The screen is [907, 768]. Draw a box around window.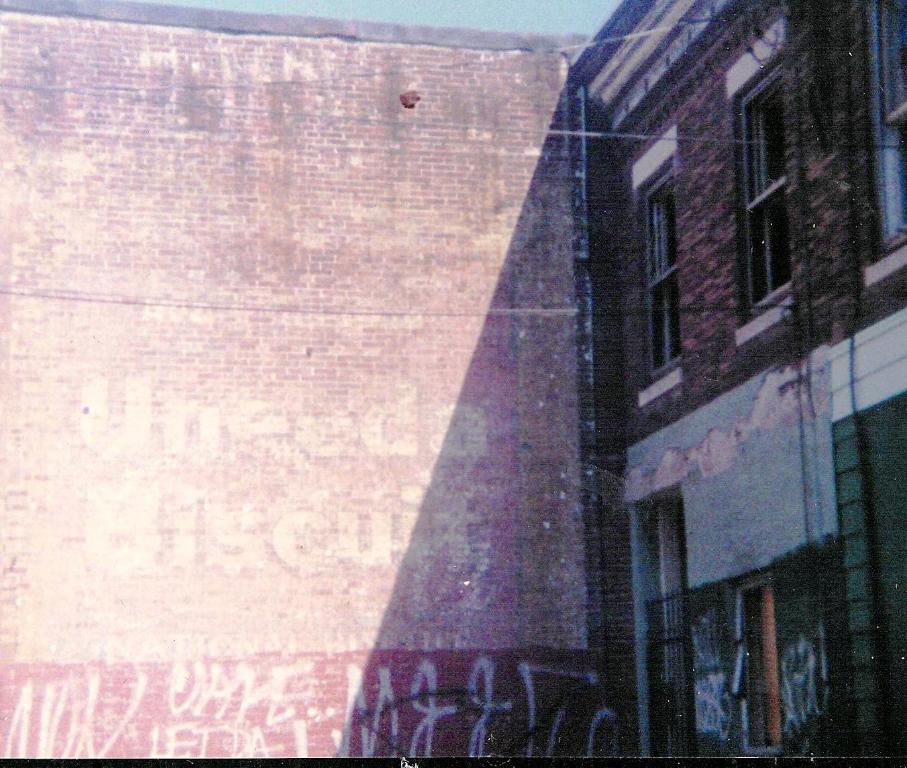
locate(735, 17, 799, 309).
